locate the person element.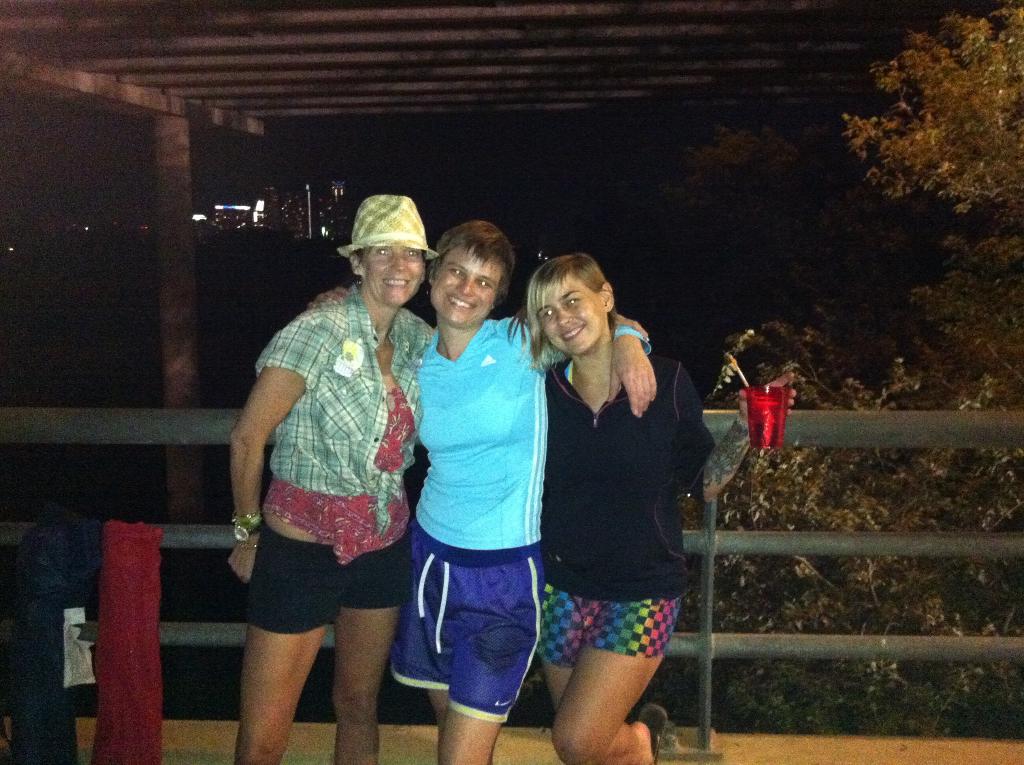
Element bbox: <box>225,184,442,764</box>.
